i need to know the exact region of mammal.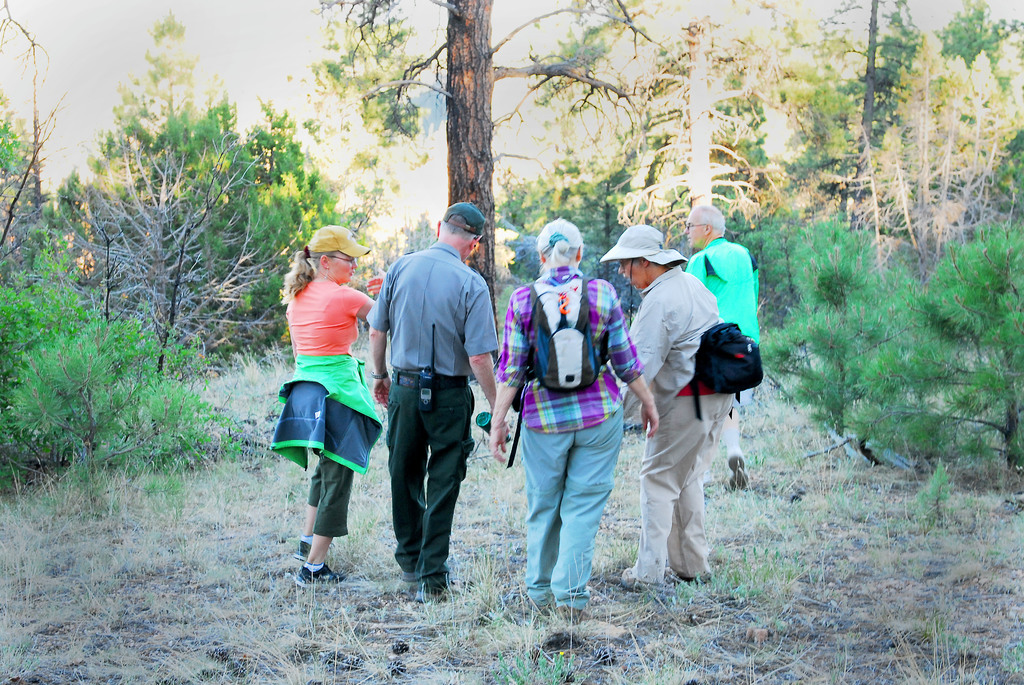
Region: 685:203:760:486.
